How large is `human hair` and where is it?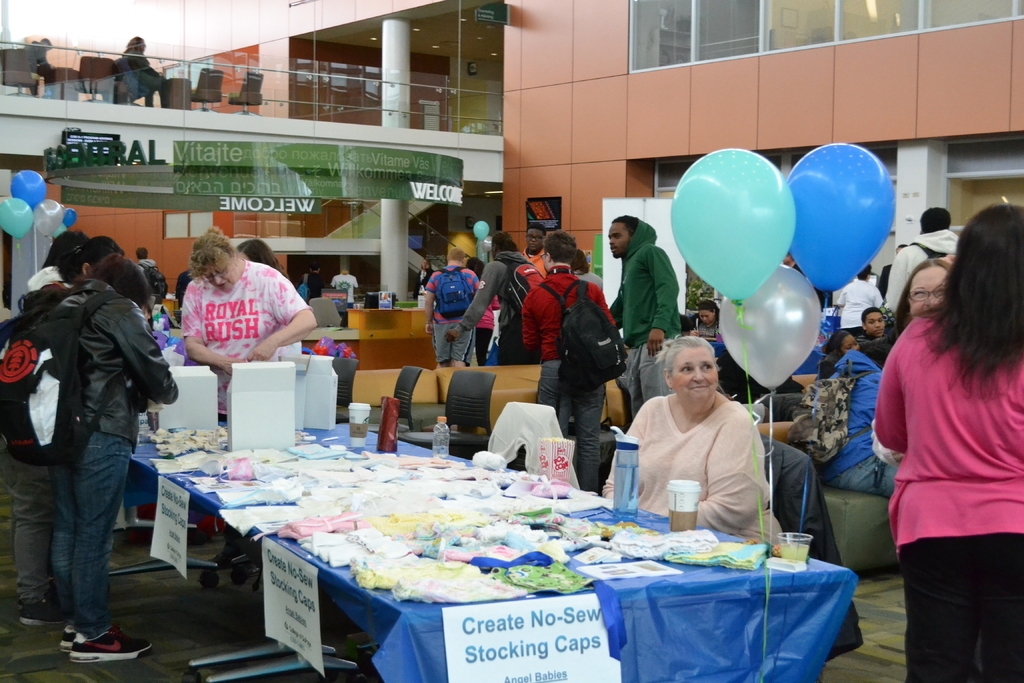
Bounding box: detection(545, 233, 578, 265).
